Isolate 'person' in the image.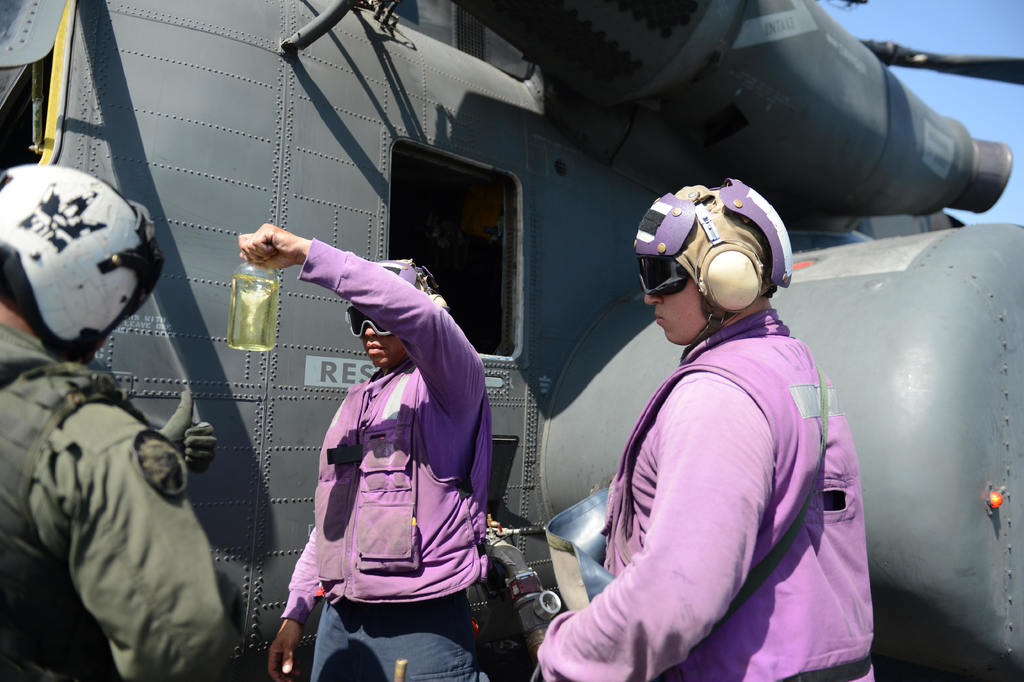
Isolated region: 0:163:244:681.
